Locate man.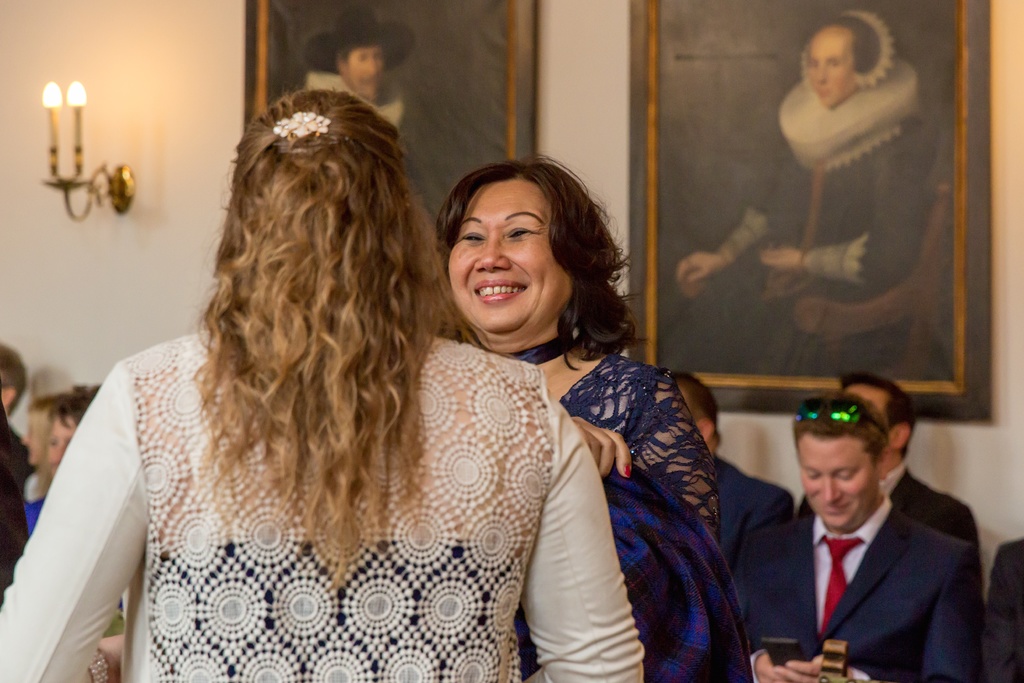
Bounding box: x1=684, y1=364, x2=799, y2=548.
